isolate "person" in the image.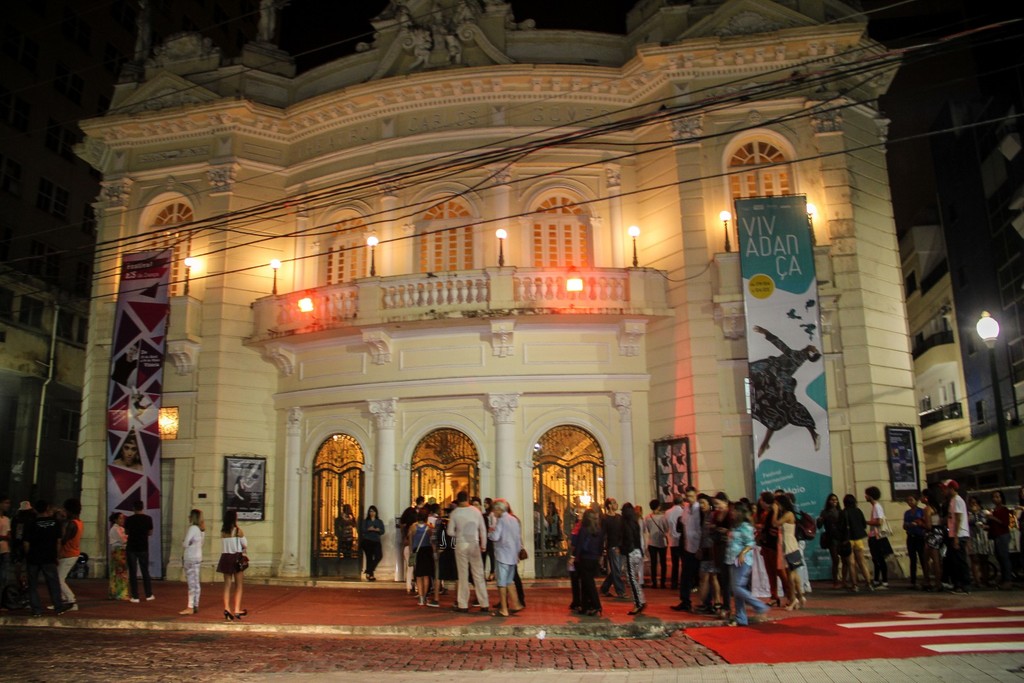
Isolated region: left=645, top=502, right=666, bottom=587.
